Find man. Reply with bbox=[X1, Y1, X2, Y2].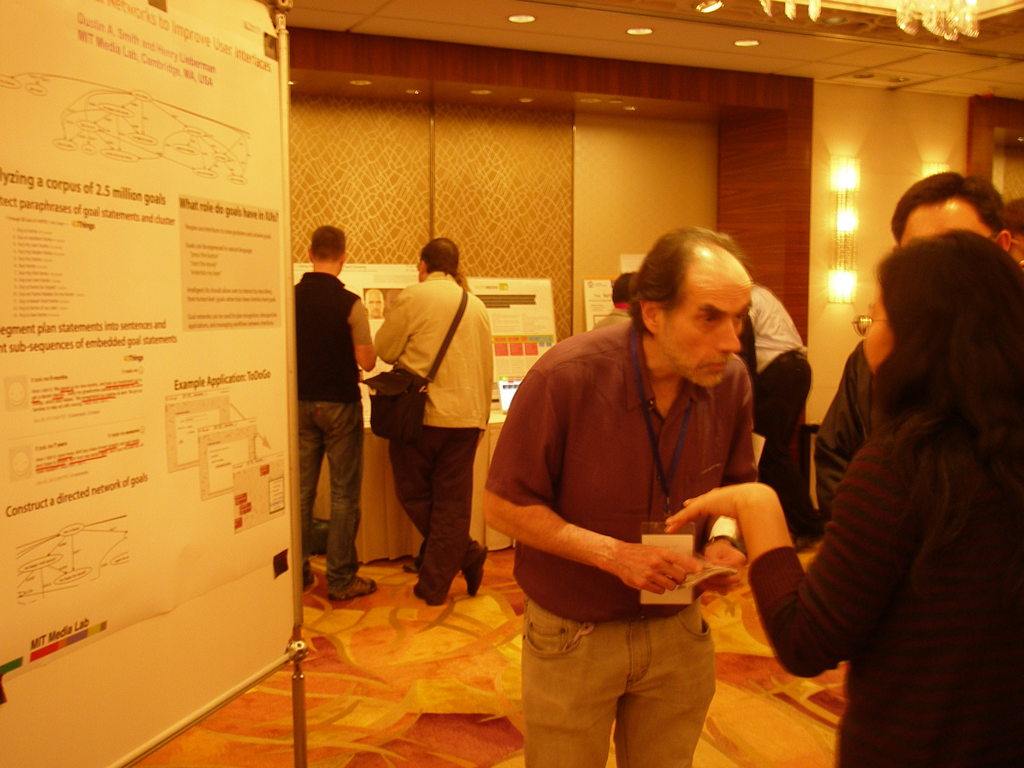
bbox=[370, 285, 389, 322].
